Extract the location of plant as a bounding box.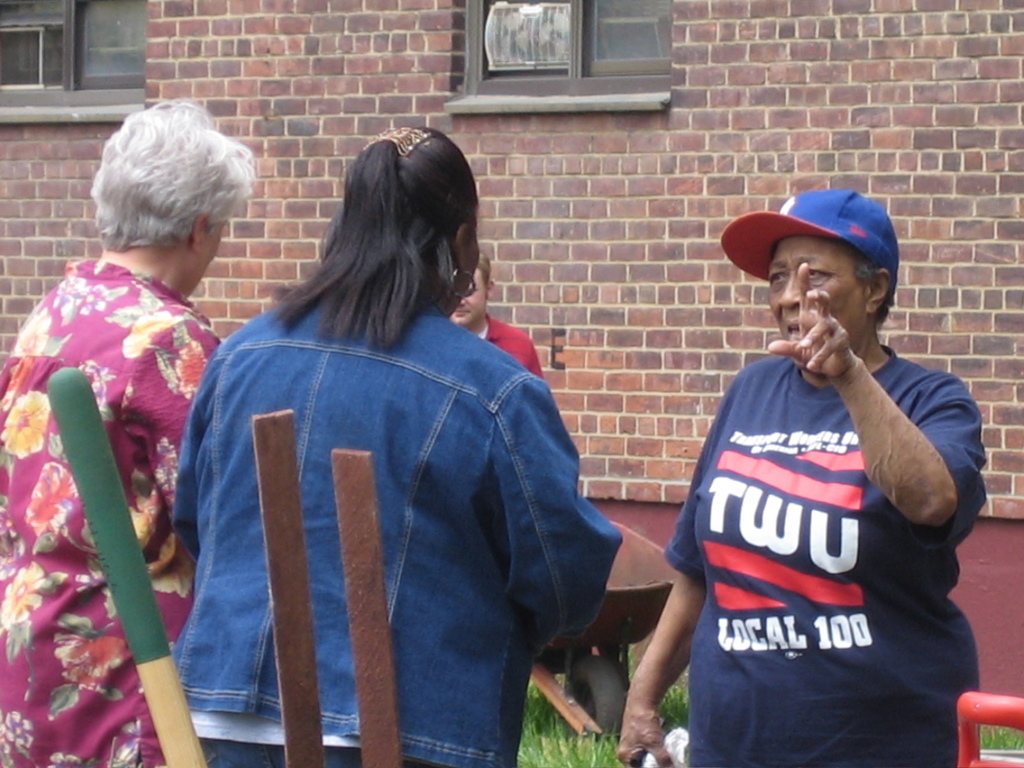
bbox=[982, 724, 1023, 756].
